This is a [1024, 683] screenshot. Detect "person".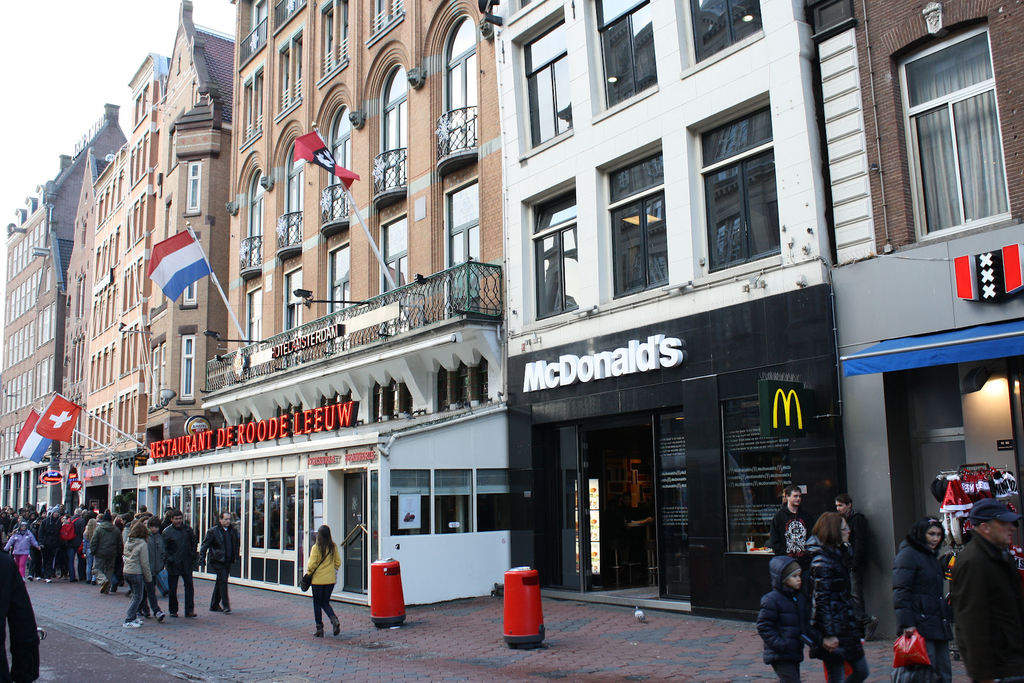
197:508:241:611.
